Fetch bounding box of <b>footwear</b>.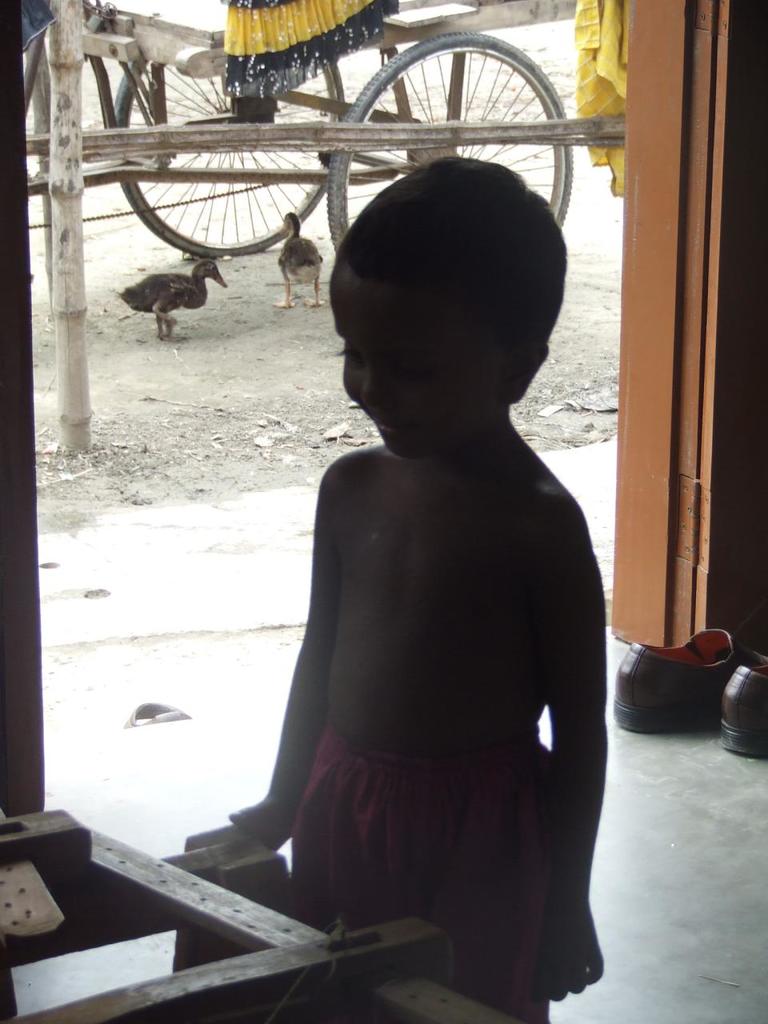
Bbox: box(718, 652, 767, 756).
